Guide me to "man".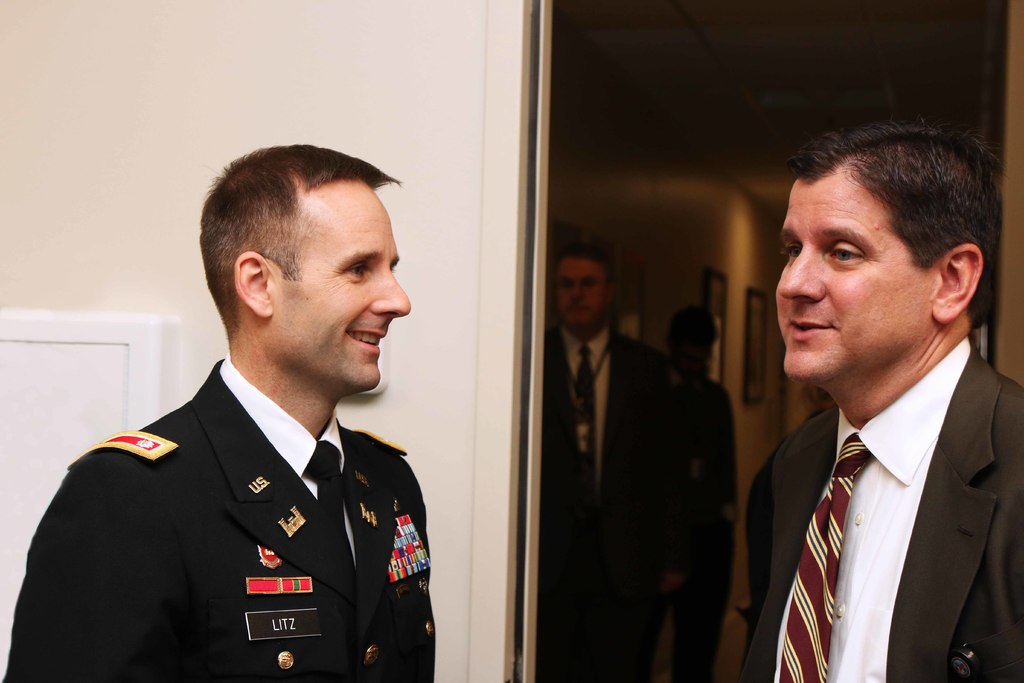
Guidance: (x1=2, y1=144, x2=435, y2=682).
